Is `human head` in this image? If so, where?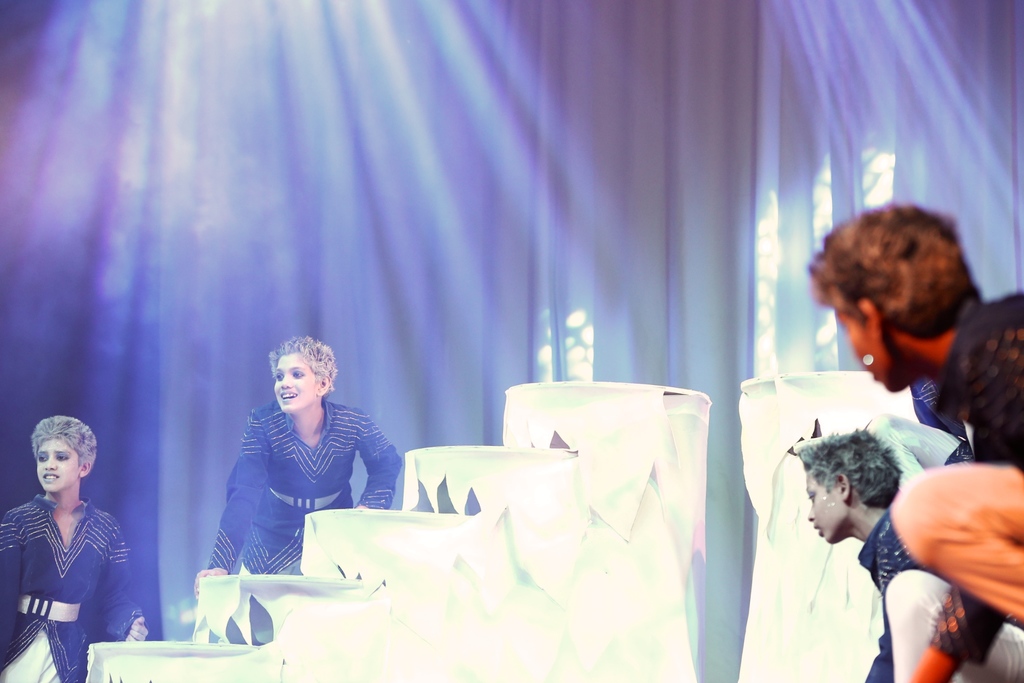
Yes, at (808,201,976,393).
